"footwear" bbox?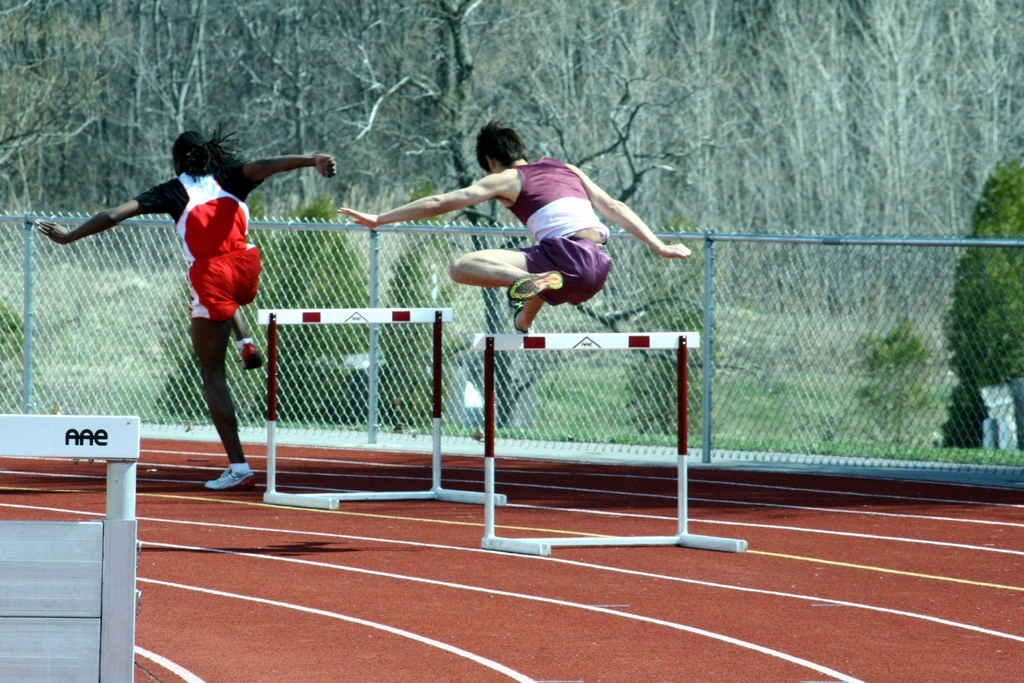
[207,467,252,491]
